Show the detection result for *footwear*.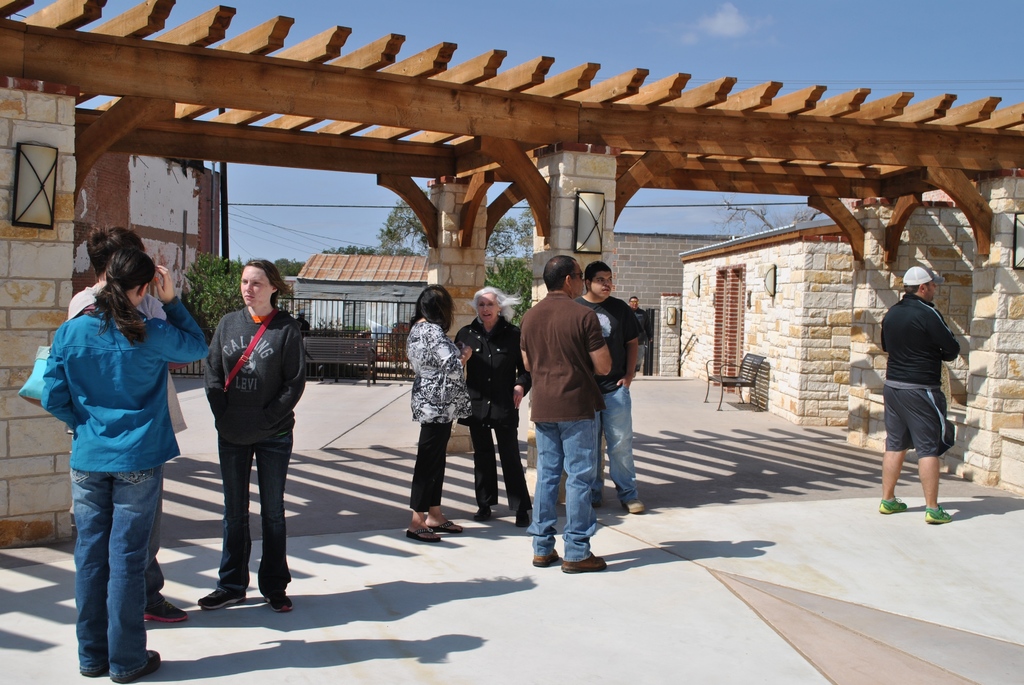
detection(879, 494, 907, 515).
